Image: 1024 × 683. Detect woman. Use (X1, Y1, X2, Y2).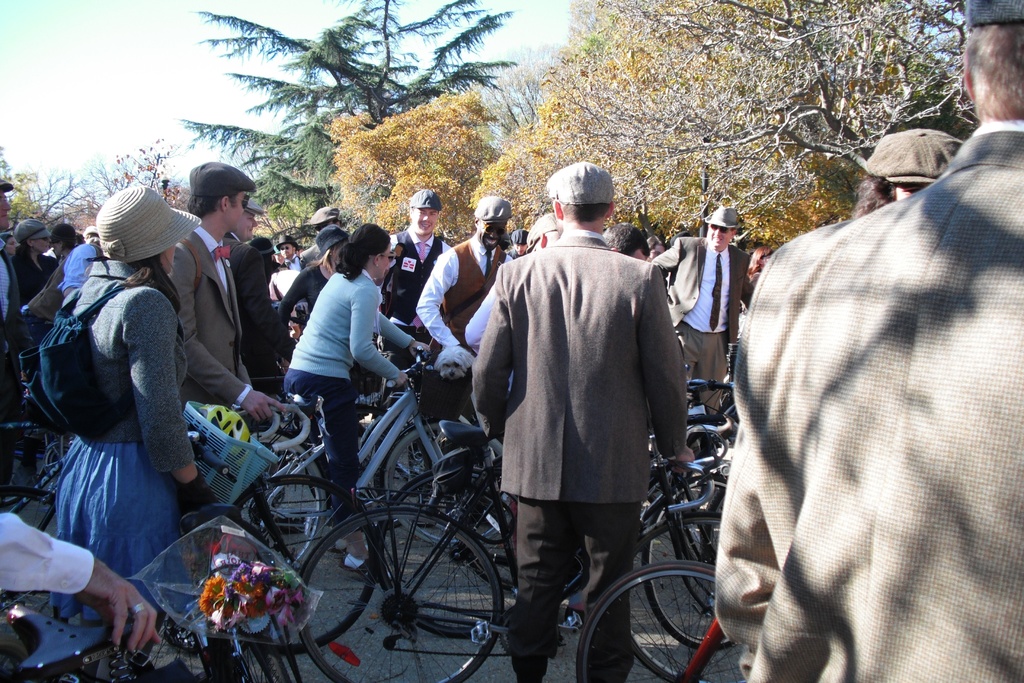
(280, 227, 430, 572).
